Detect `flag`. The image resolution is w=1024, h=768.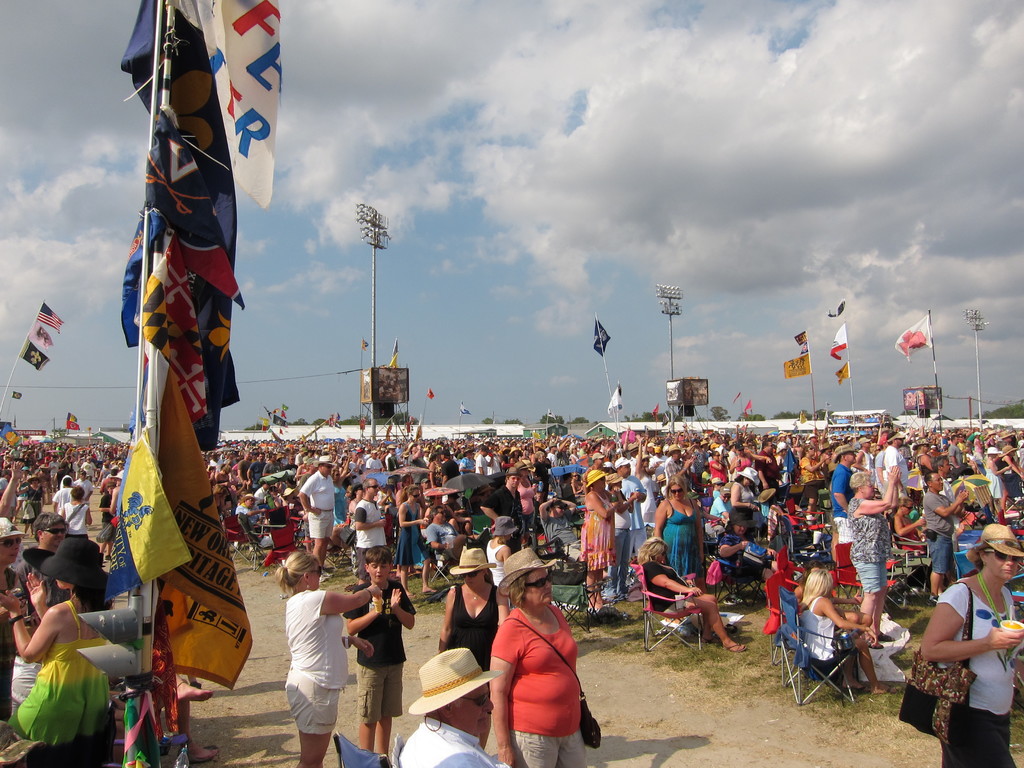
<box>262,423,276,436</box>.
